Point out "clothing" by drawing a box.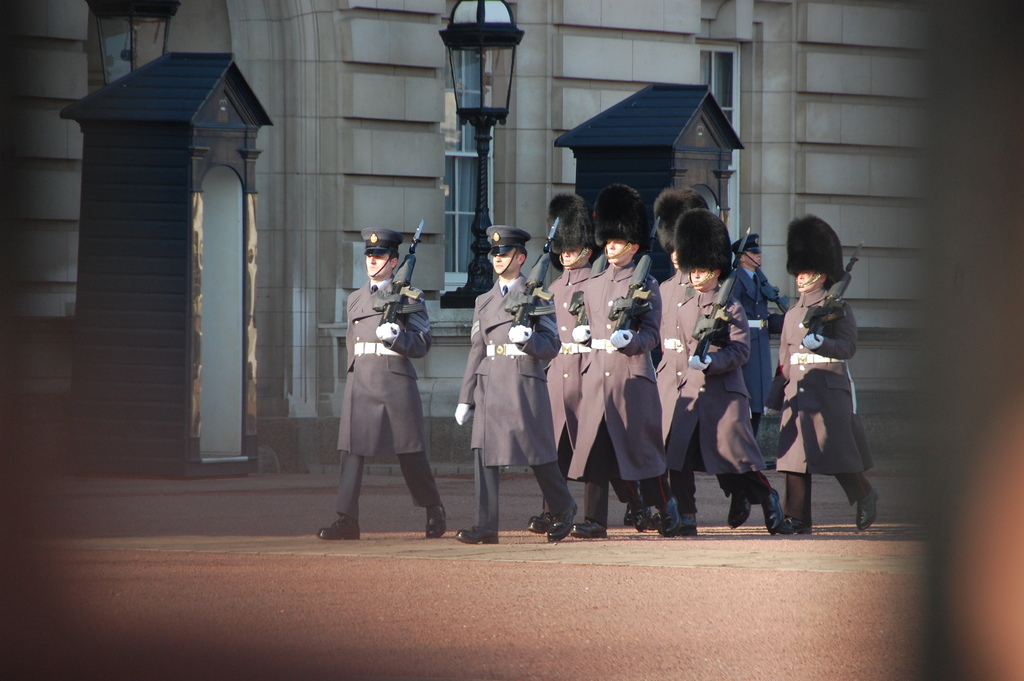
detection(330, 246, 442, 527).
